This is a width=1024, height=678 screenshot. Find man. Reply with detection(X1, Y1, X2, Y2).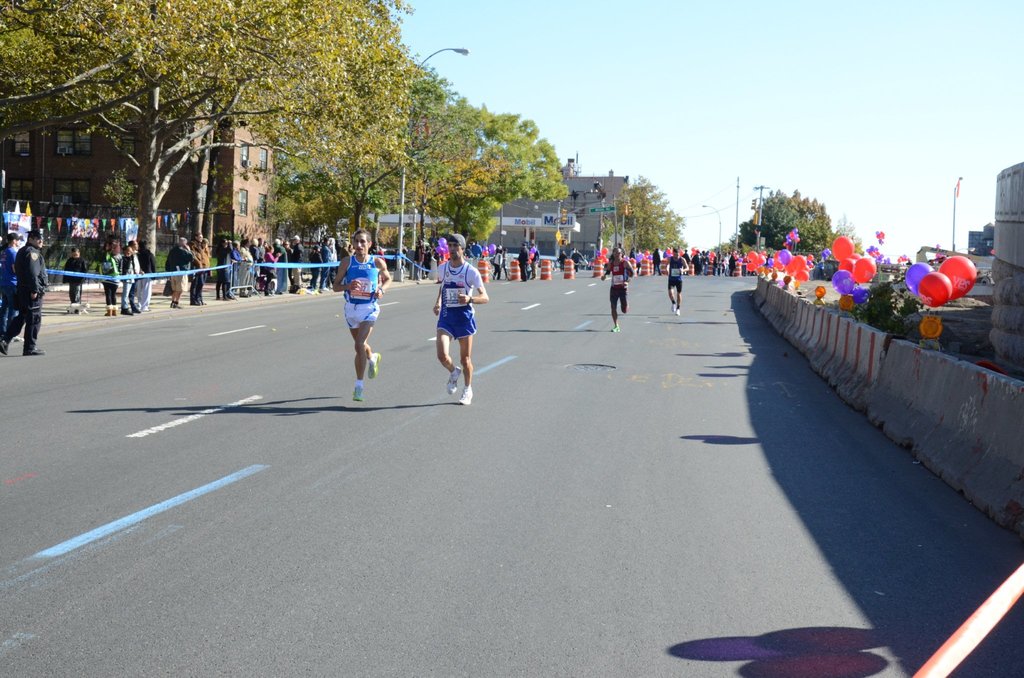
detection(507, 245, 533, 287).
